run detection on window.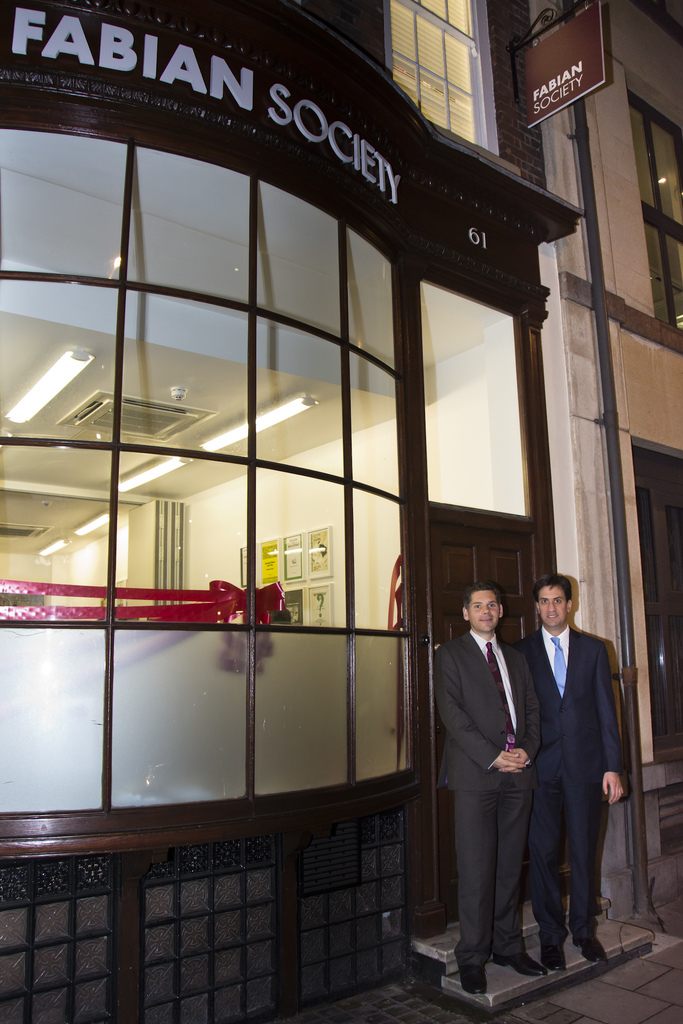
Result: box=[379, 0, 502, 164].
